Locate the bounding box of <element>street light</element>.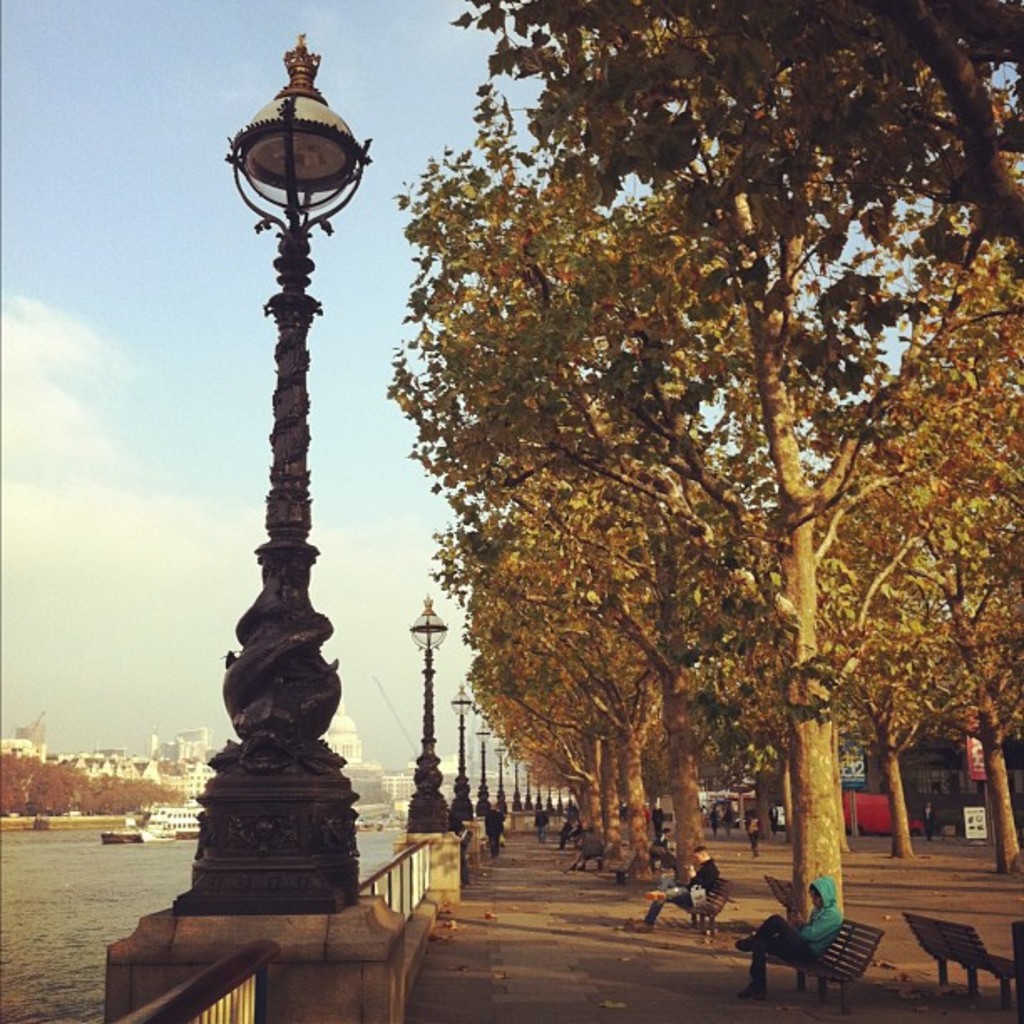
Bounding box: bbox(525, 763, 540, 810).
